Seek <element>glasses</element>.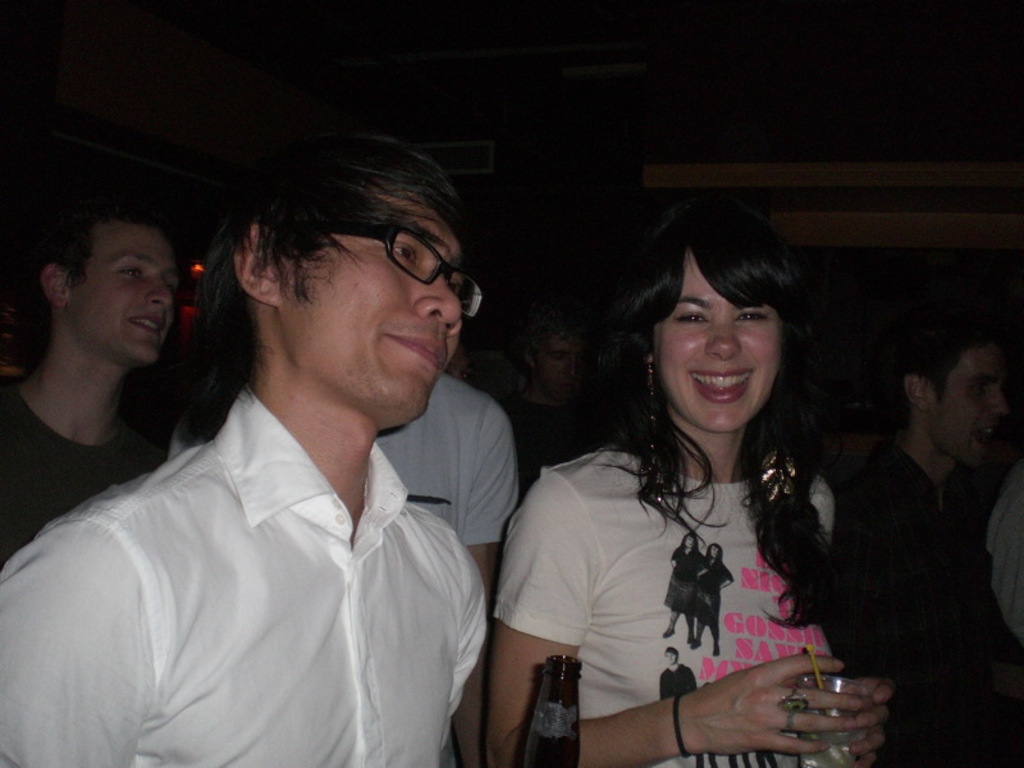
bbox(326, 224, 483, 317).
